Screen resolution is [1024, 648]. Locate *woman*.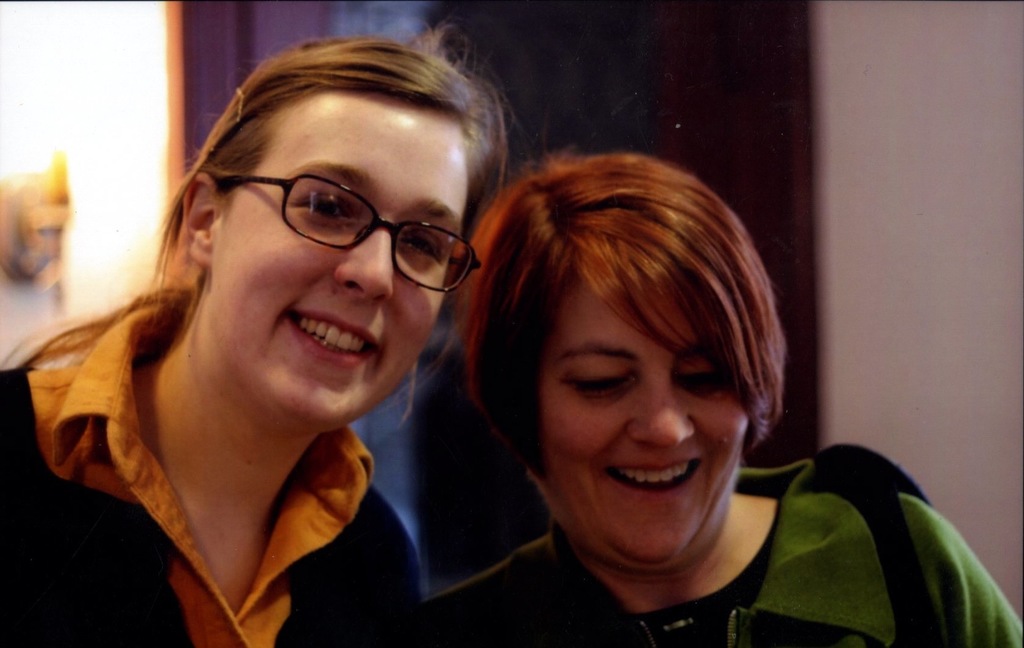
394,151,1023,647.
